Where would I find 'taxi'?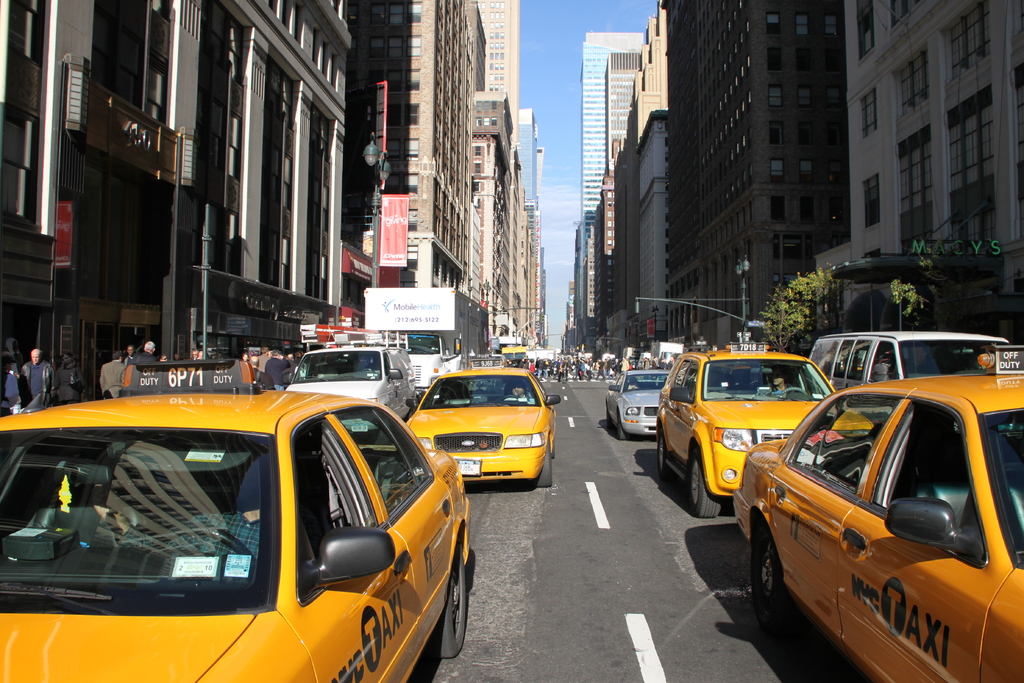
At BBox(734, 344, 1023, 679).
